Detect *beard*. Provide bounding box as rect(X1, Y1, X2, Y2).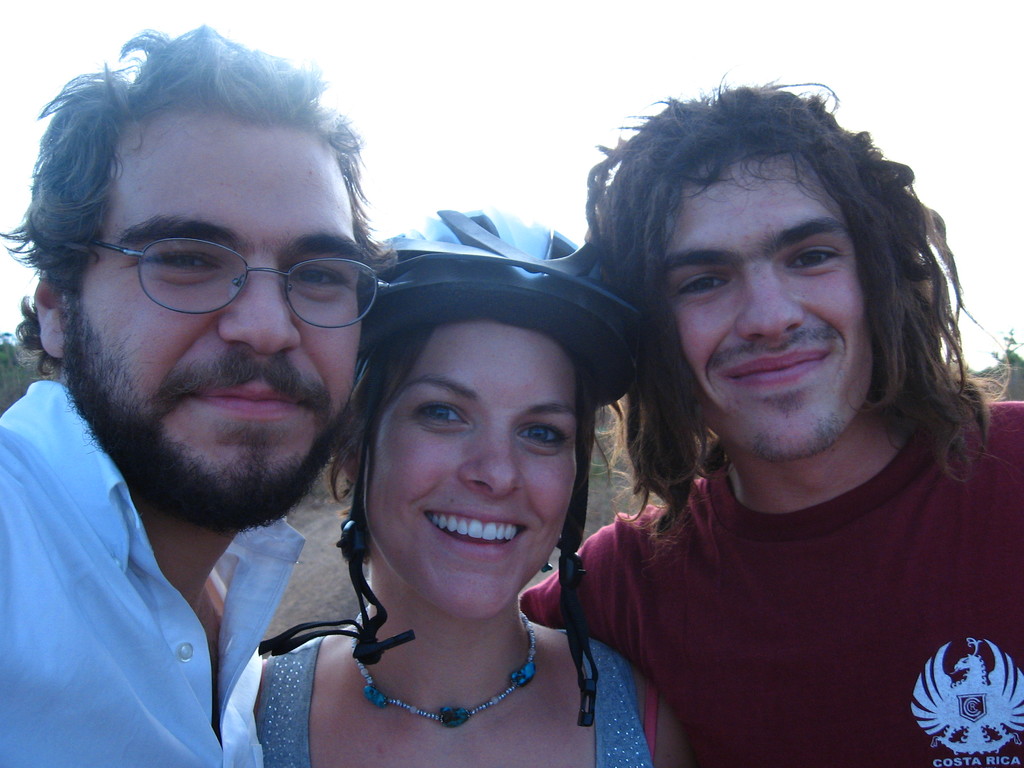
rect(81, 295, 357, 496).
